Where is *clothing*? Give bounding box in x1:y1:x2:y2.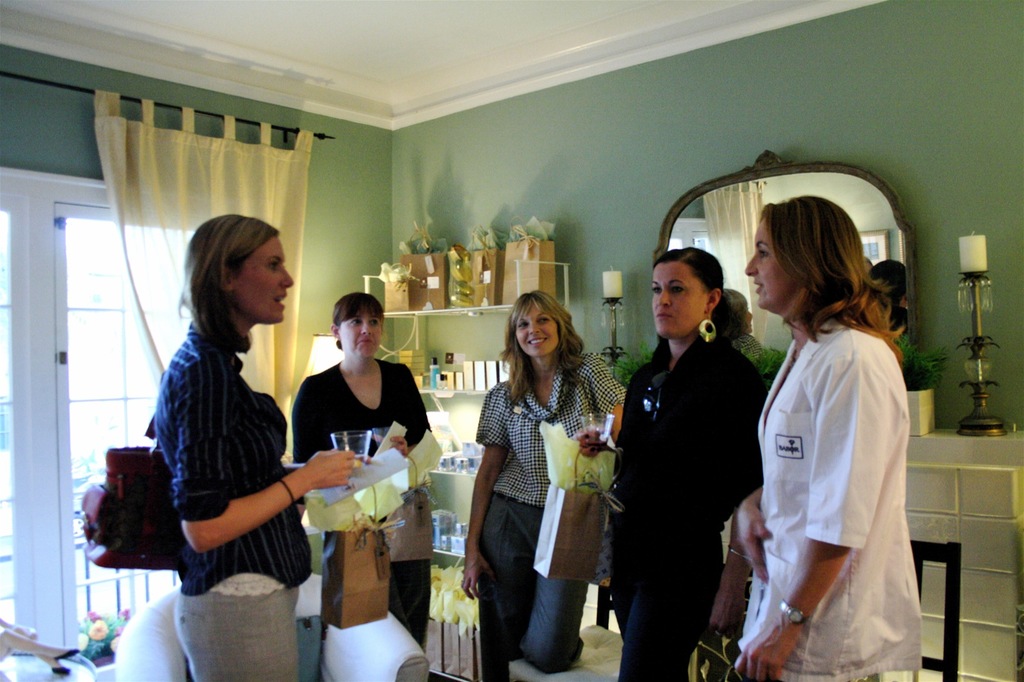
157:335:314:681.
